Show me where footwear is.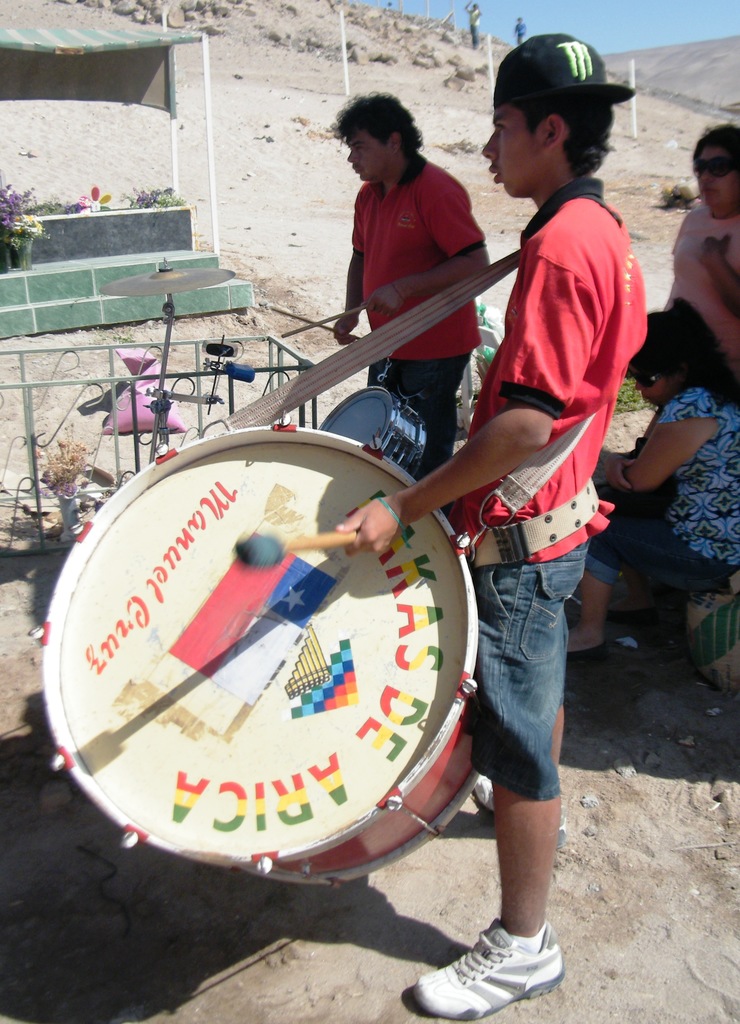
footwear is at {"x1": 472, "y1": 770, "x2": 569, "y2": 844}.
